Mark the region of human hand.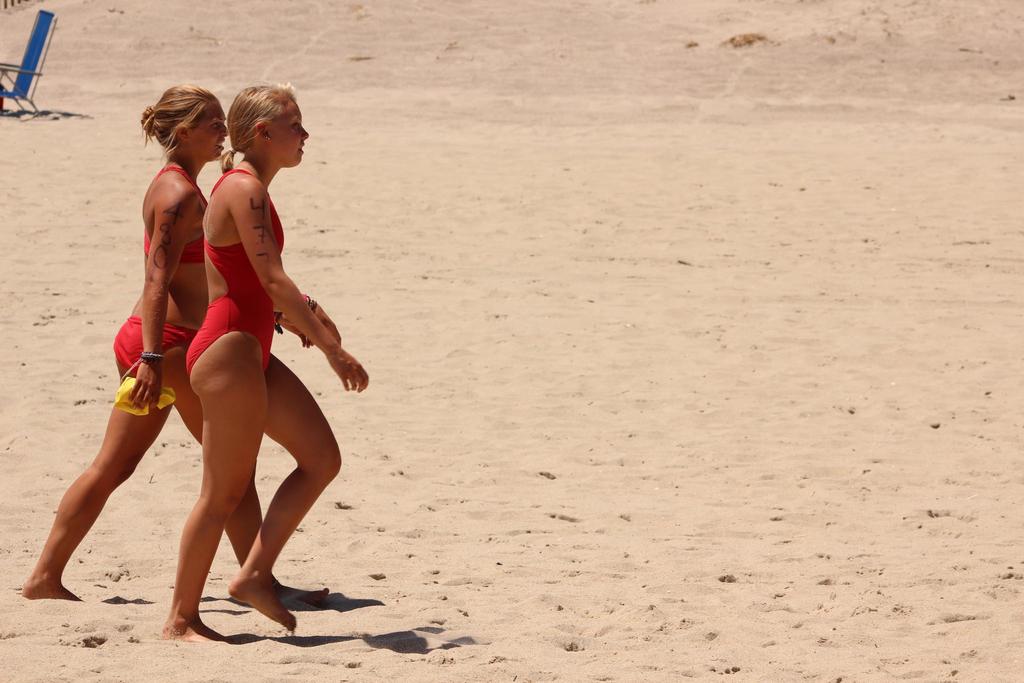
Region: 277 311 314 347.
